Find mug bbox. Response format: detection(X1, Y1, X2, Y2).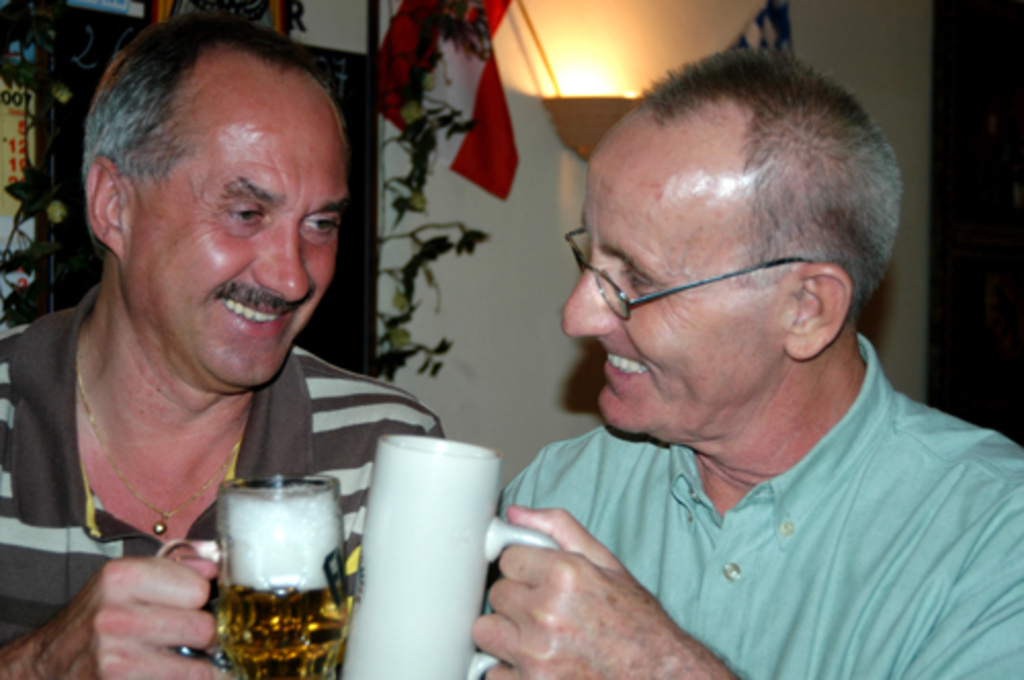
detection(332, 438, 559, 678).
